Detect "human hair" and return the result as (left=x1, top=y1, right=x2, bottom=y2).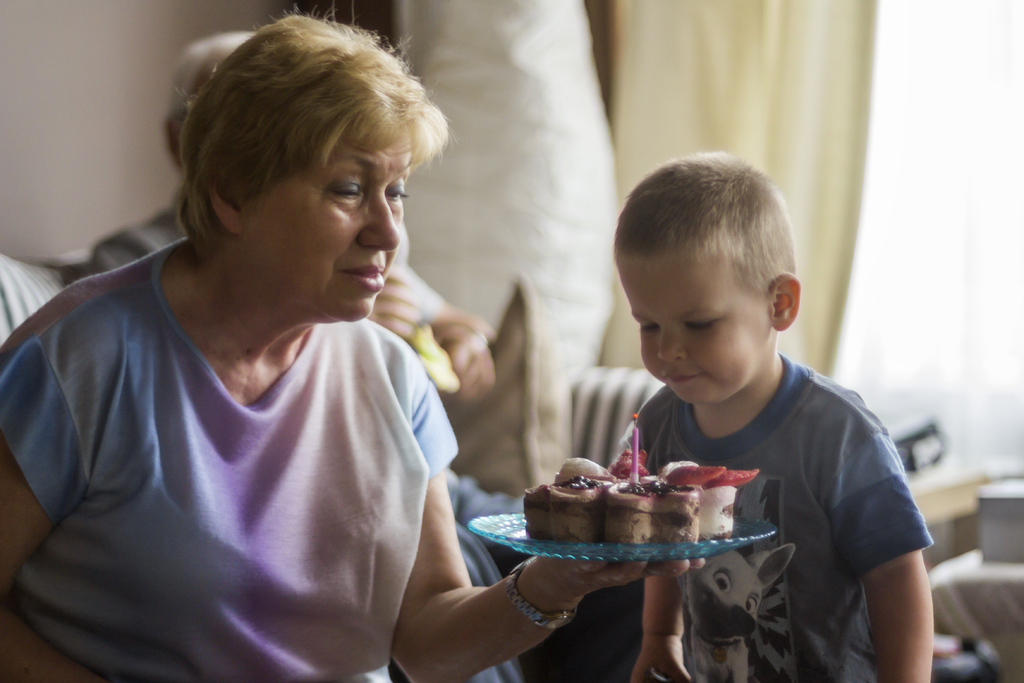
(left=176, top=8, right=426, bottom=285).
